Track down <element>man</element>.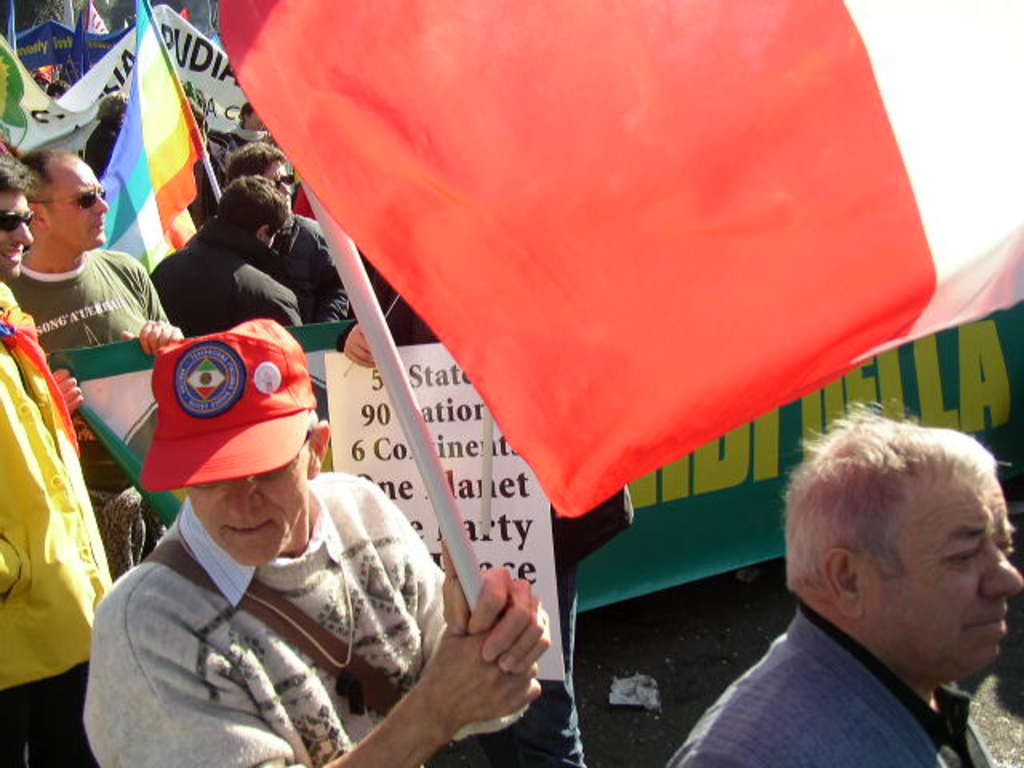
Tracked to Rect(147, 171, 304, 330).
